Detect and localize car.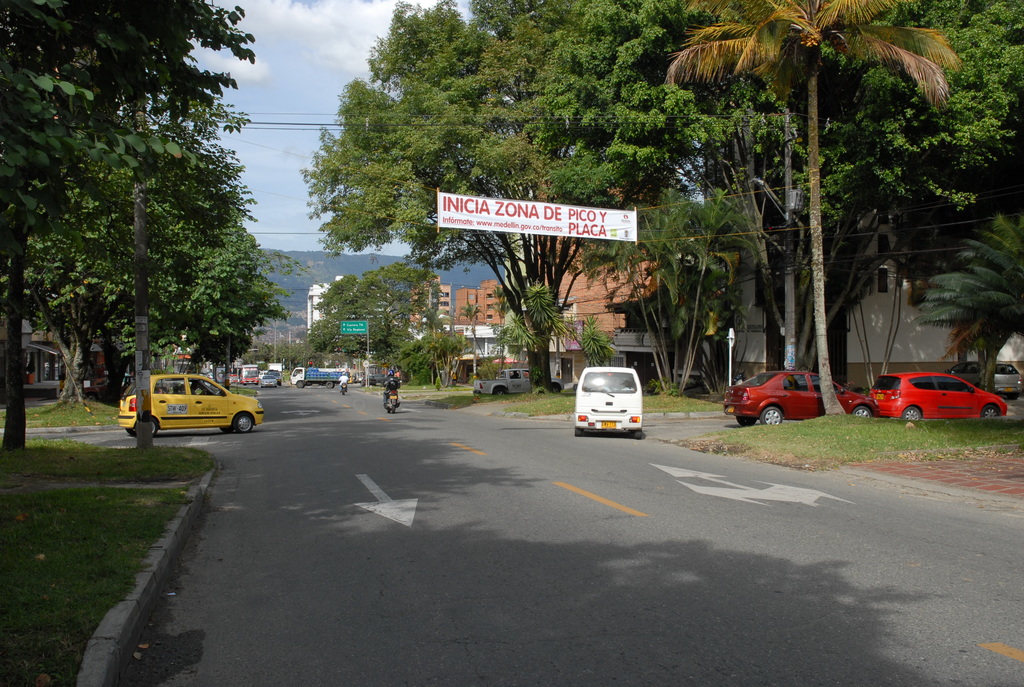
Localized at l=869, t=370, r=999, b=420.
